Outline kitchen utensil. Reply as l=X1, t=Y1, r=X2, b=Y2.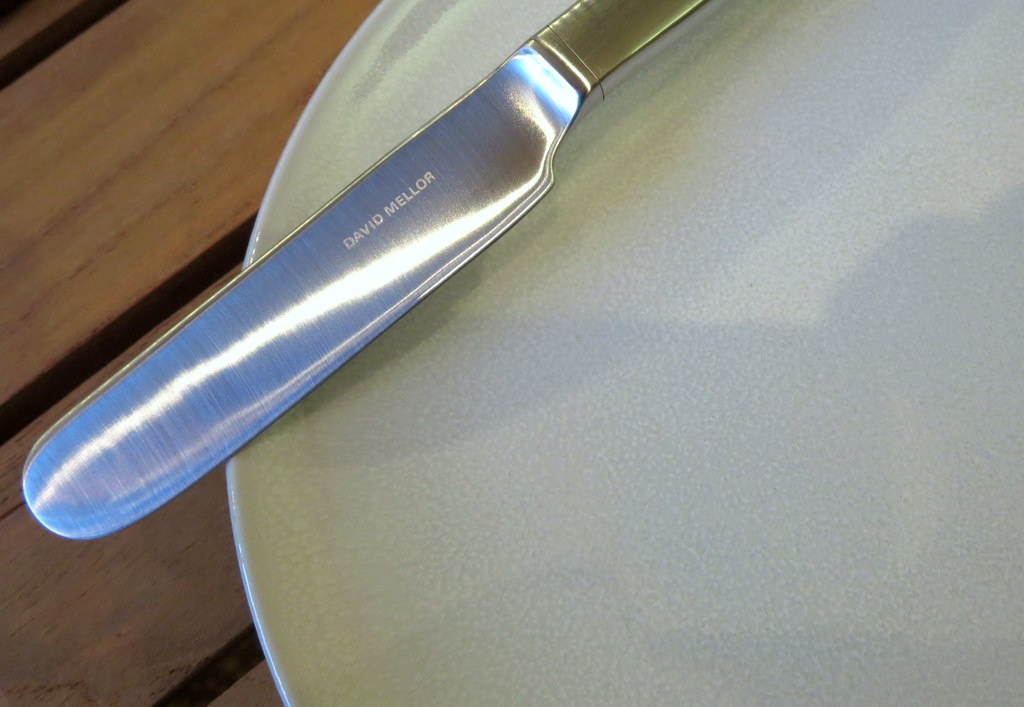
l=60, t=0, r=881, b=536.
